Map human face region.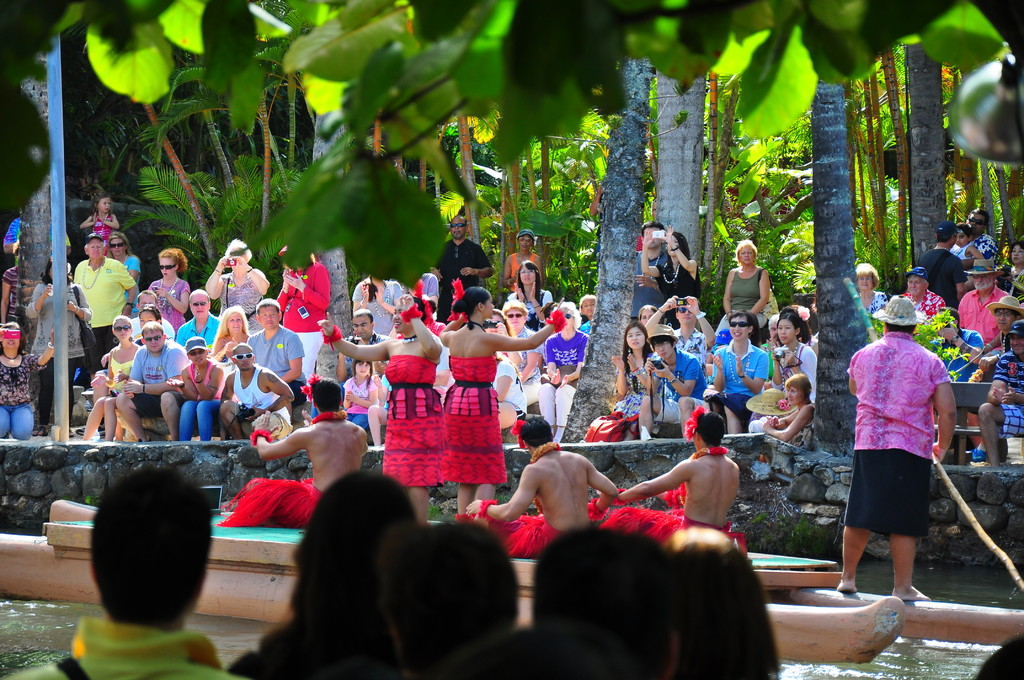
Mapped to Rect(157, 257, 178, 280).
